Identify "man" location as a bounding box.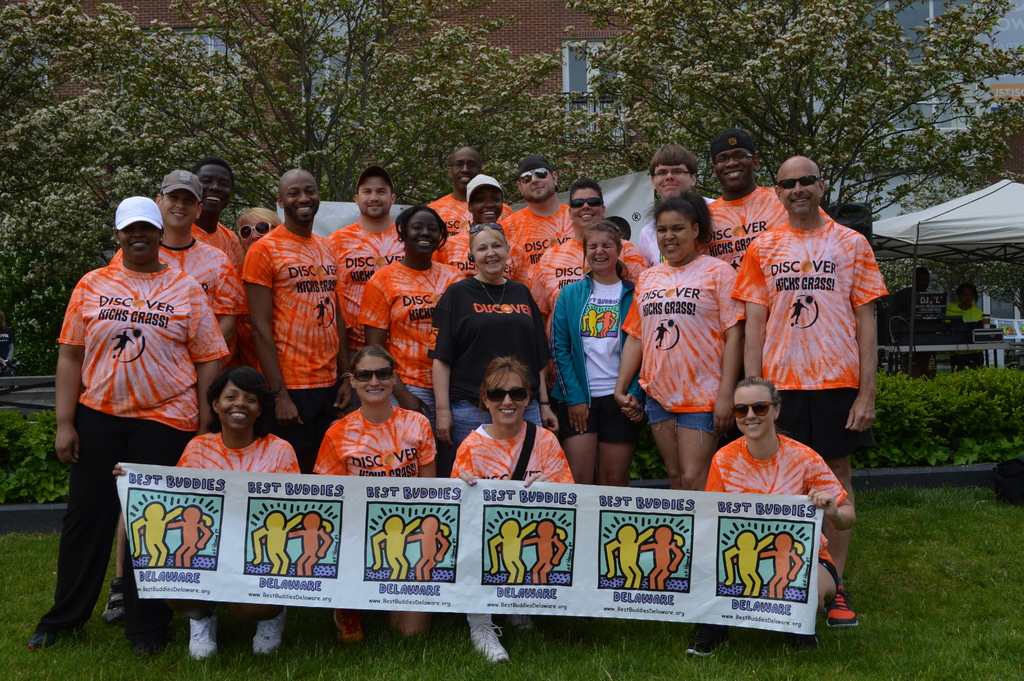
locate(99, 172, 246, 623).
